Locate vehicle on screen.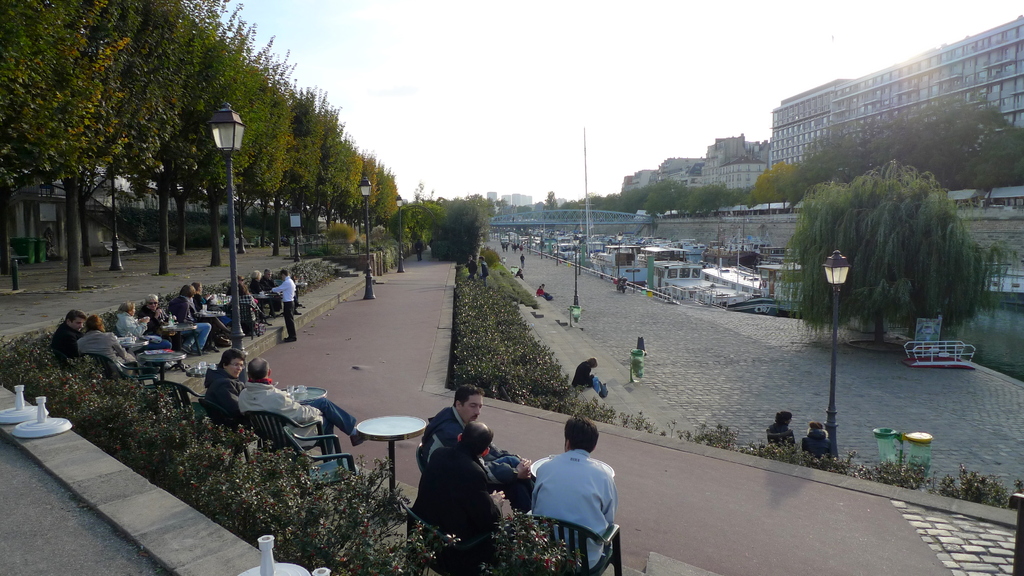
On screen at bbox=[979, 265, 1023, 295].
